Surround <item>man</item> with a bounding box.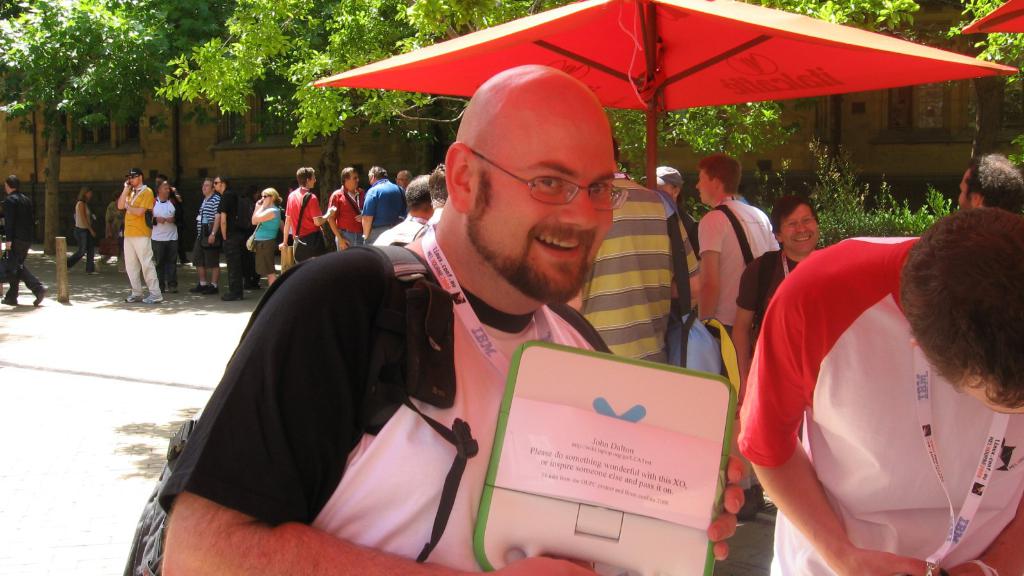
567/134/699/370.
